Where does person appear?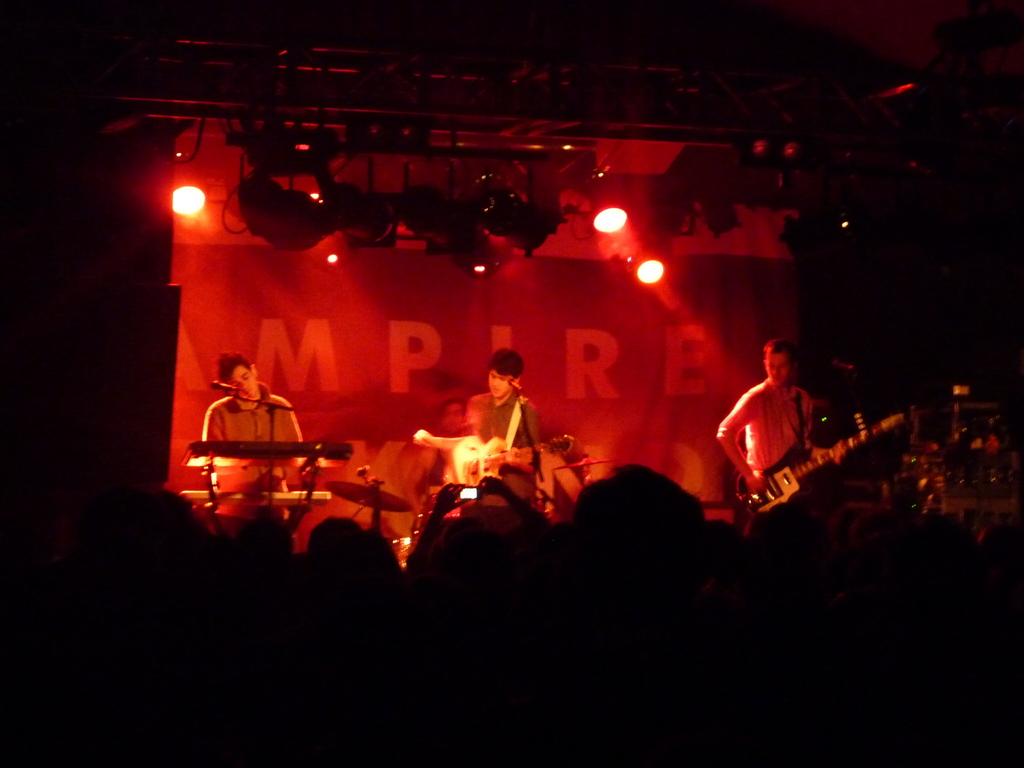
Appears at BBox(715, 332, 850, 569).
